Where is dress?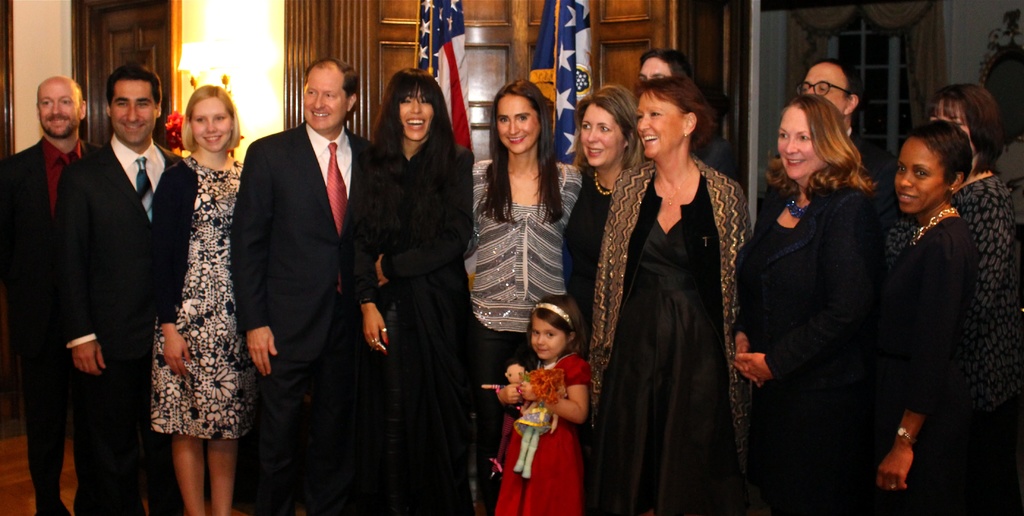
876,215,977,515.
